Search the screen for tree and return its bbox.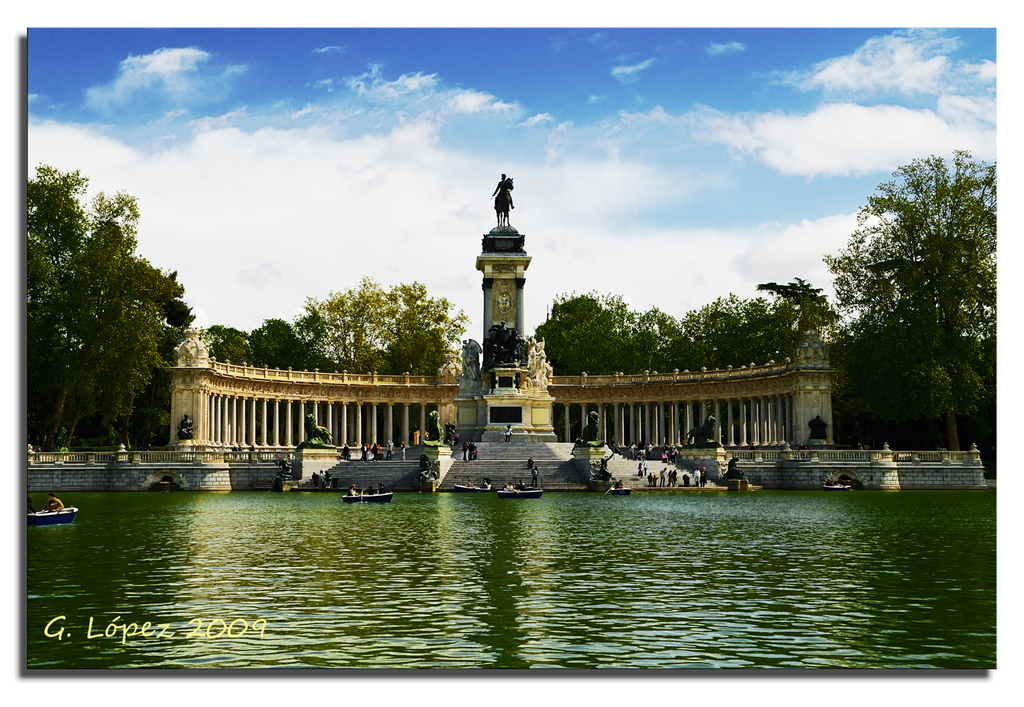
Found: pyautogui.locateOnScreen(747, 264, 844, 369).
